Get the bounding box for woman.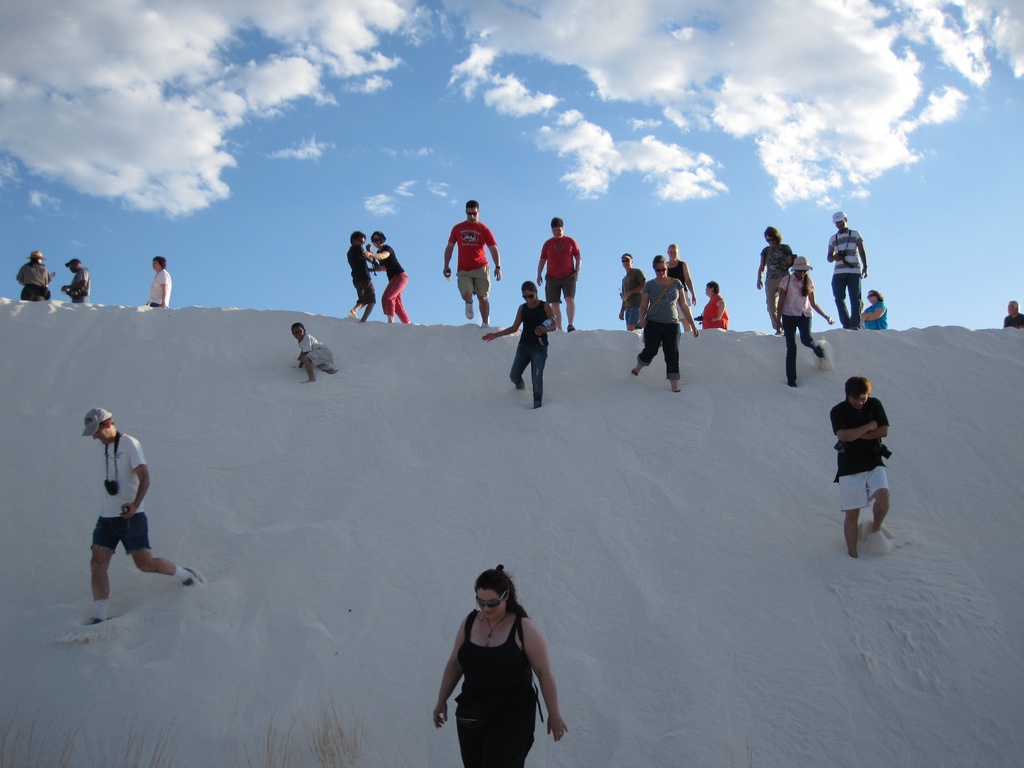
{"x1": 758, "y1": 225, "x2": 794, "y2": 331}.
